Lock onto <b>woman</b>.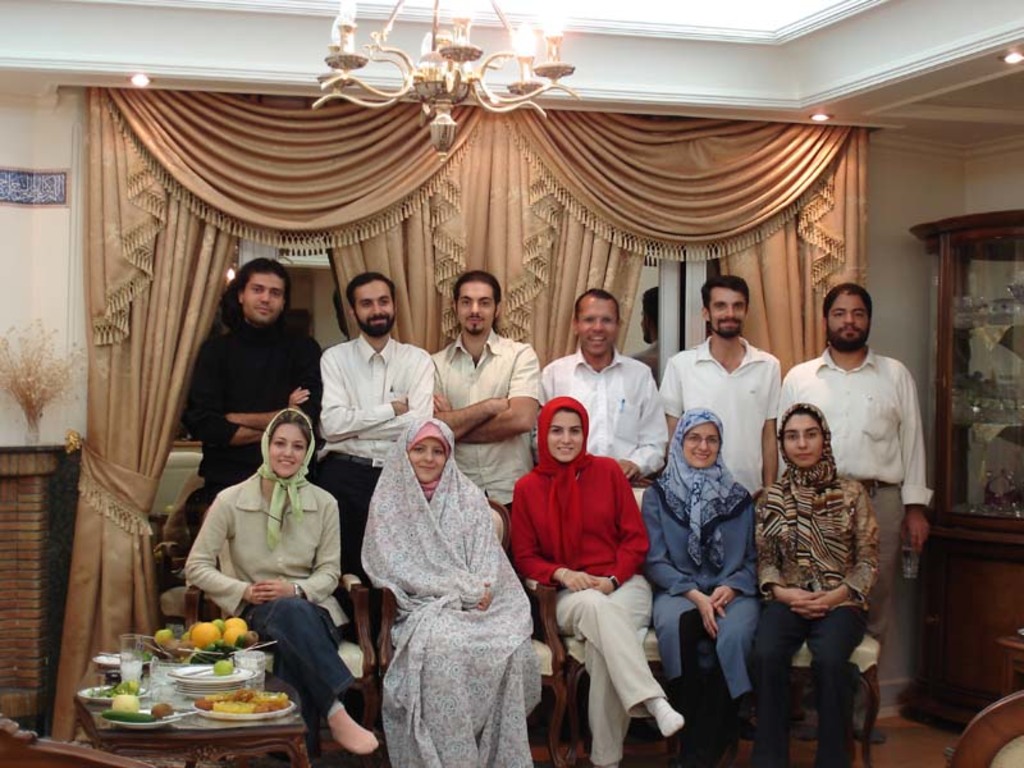
Locked: region(180, 401, 381, 767).
